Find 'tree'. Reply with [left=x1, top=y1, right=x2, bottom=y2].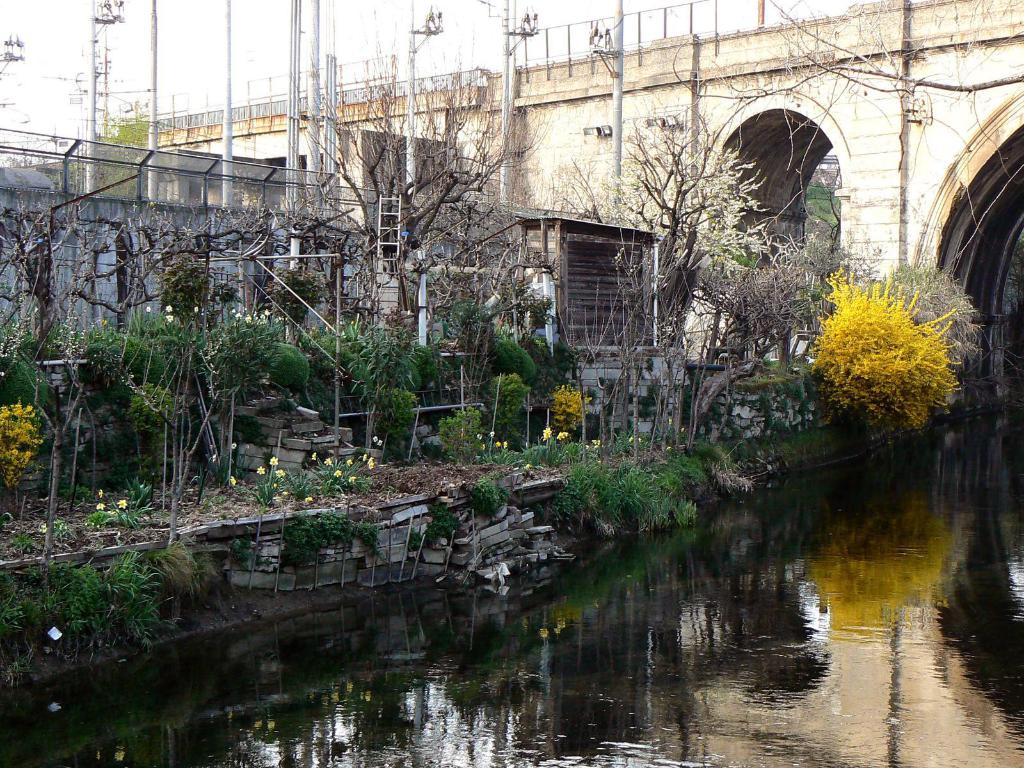
[left=532, top=86, right=810, bottom=443].
